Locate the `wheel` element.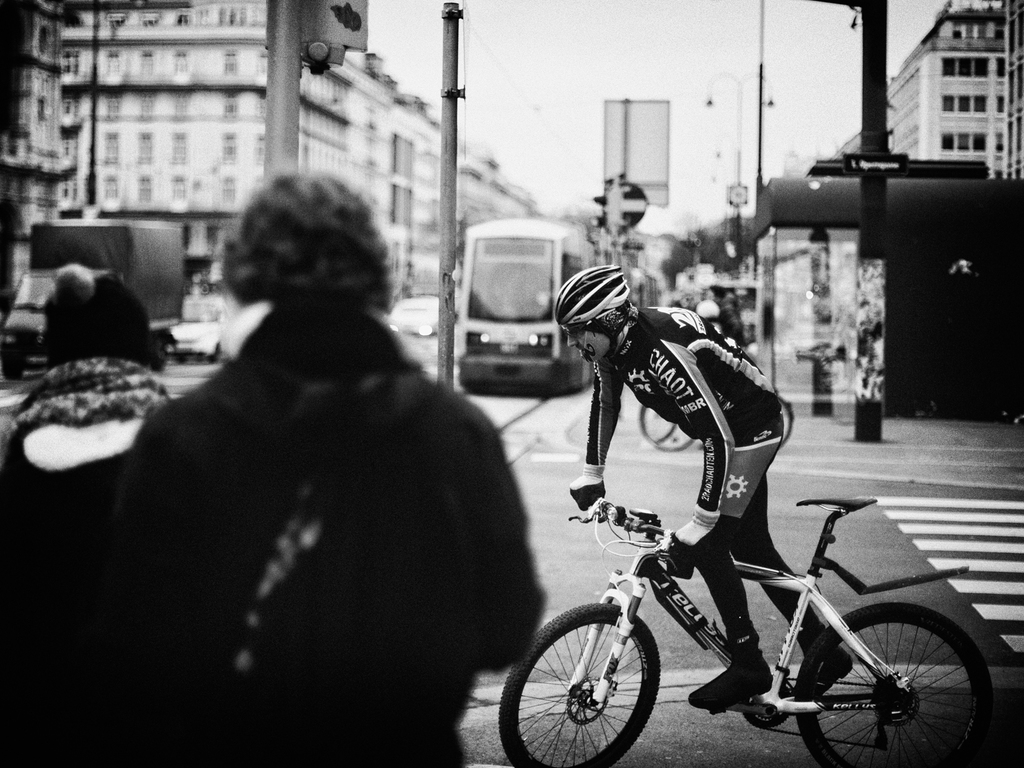
Element bbox: [638,405,694,450].
